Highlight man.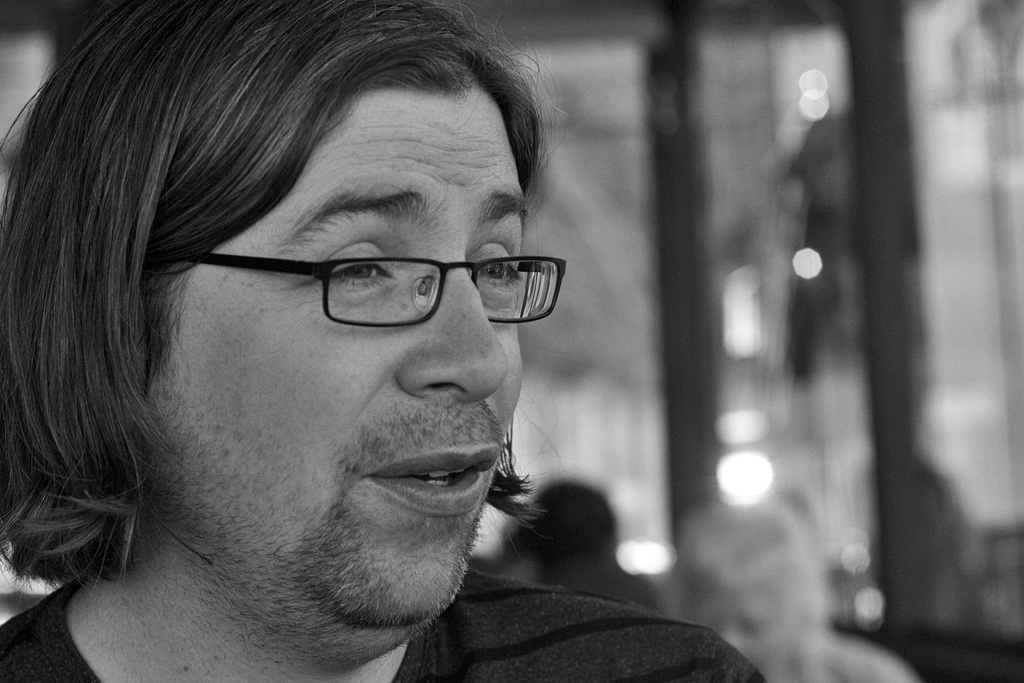
Highlighted region: (0, 0, 776, 682).
